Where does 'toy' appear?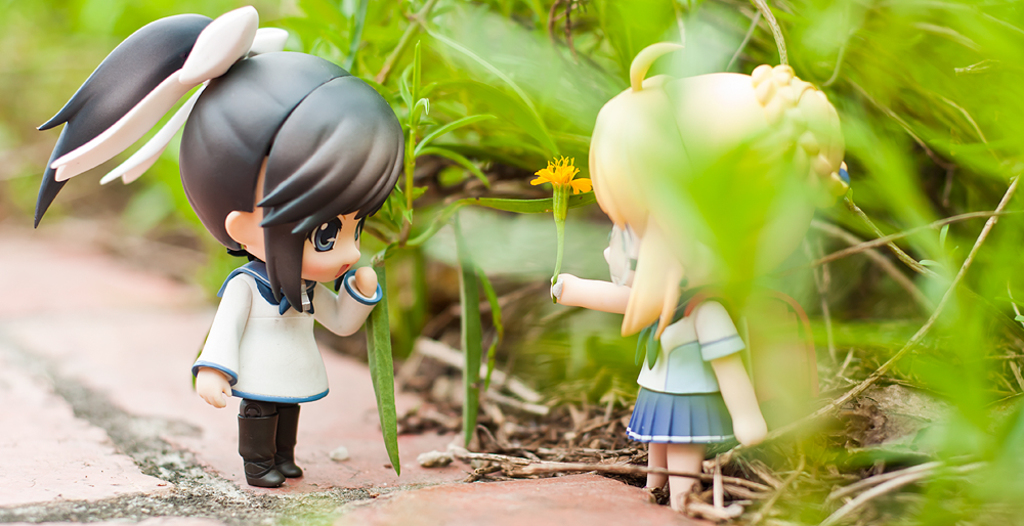
Appears at pyautogui.locateOnScreen(551, 40, 846, 511).
